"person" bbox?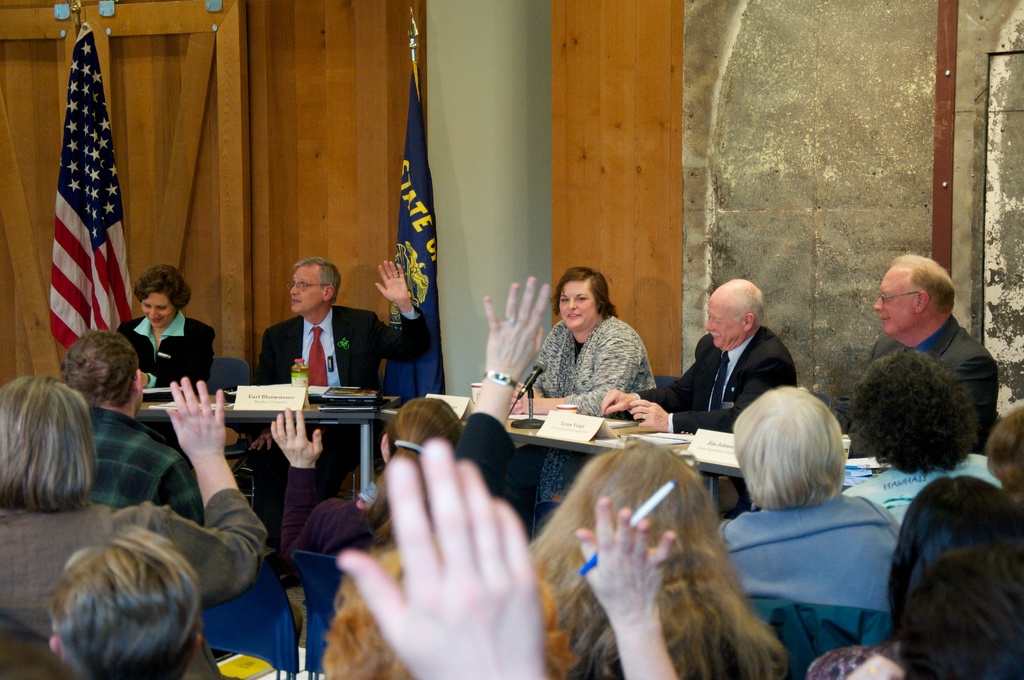
detection(514, 437, 791, 679)
